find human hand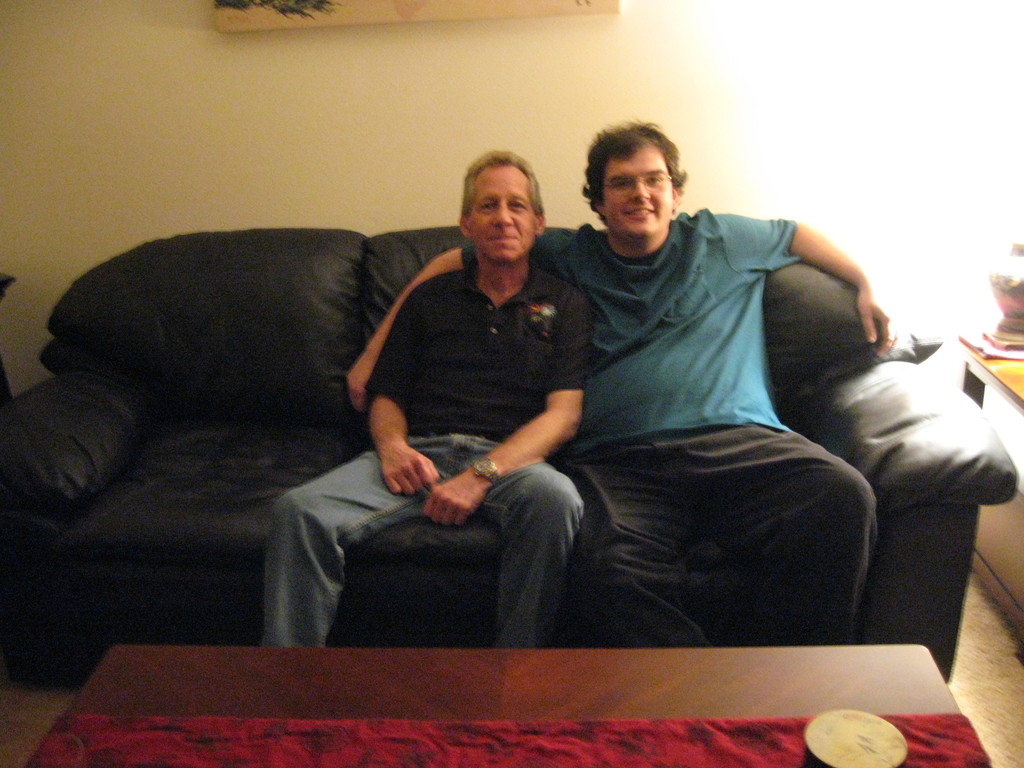
<box>856,287,900,359</box>
